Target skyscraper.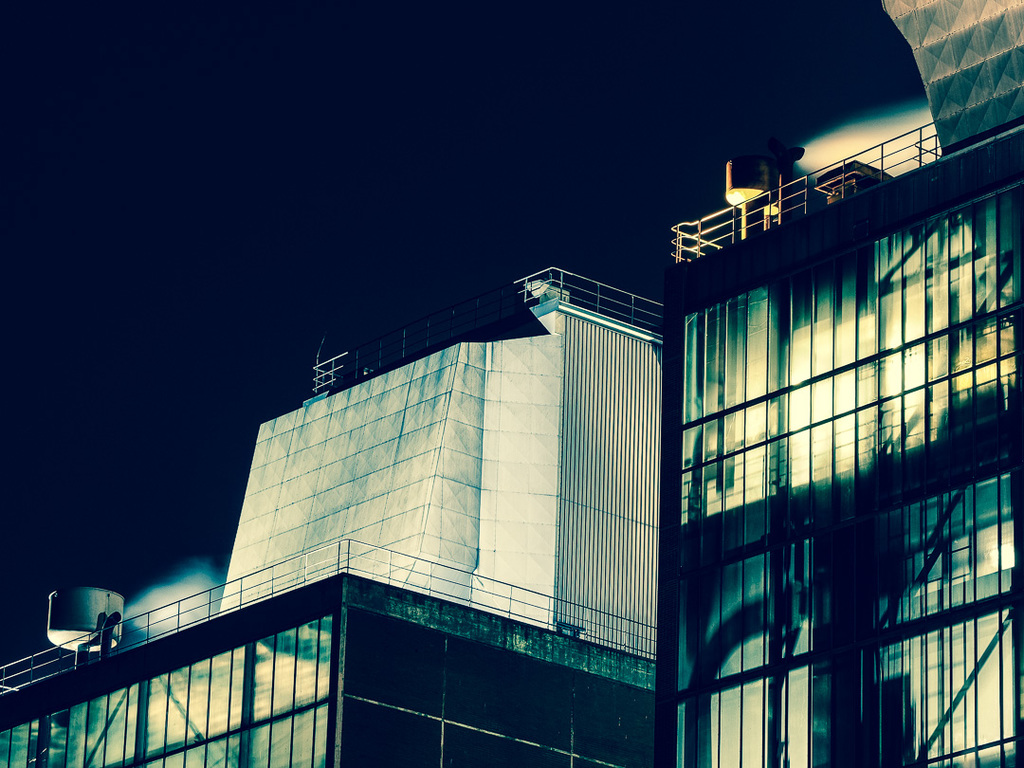
Target region: <region>0, 0, 1023, 767</region>.
